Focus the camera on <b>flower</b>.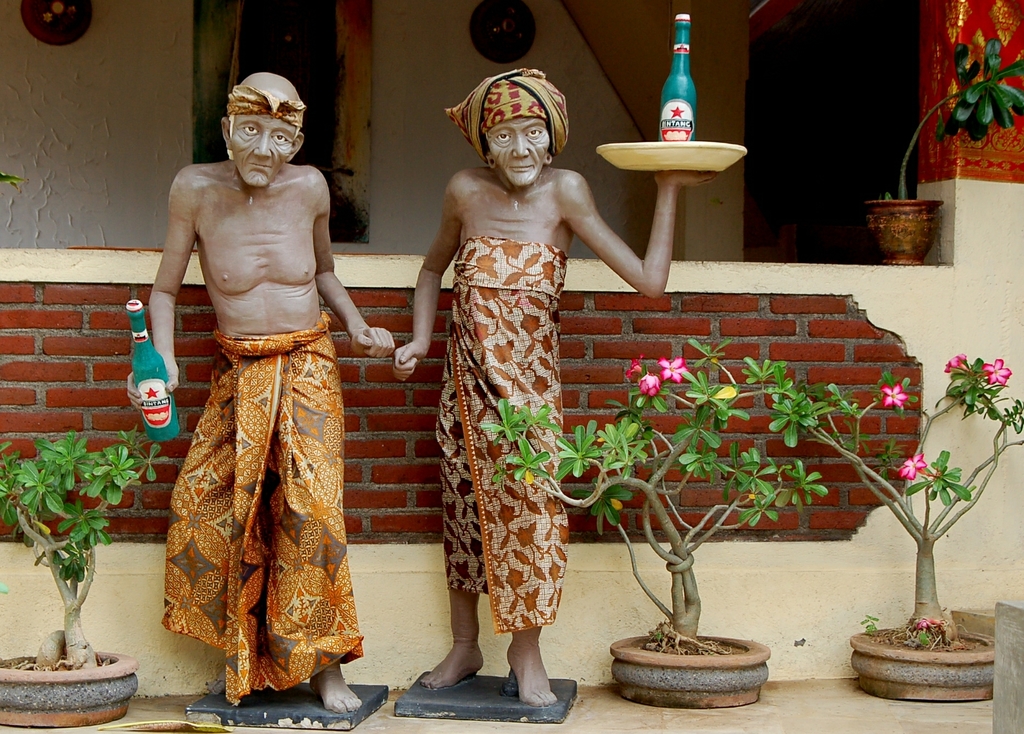
Focus region: locate(937, 353, 967, 365).
